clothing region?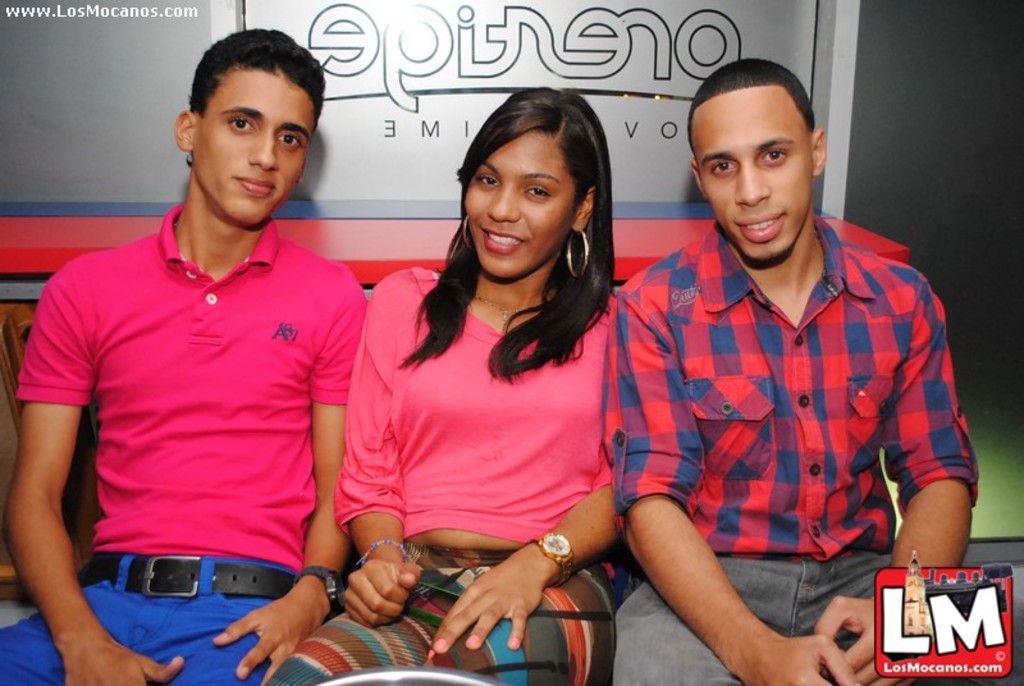
(x1=38, y1=202, x2=351, y2=660)
